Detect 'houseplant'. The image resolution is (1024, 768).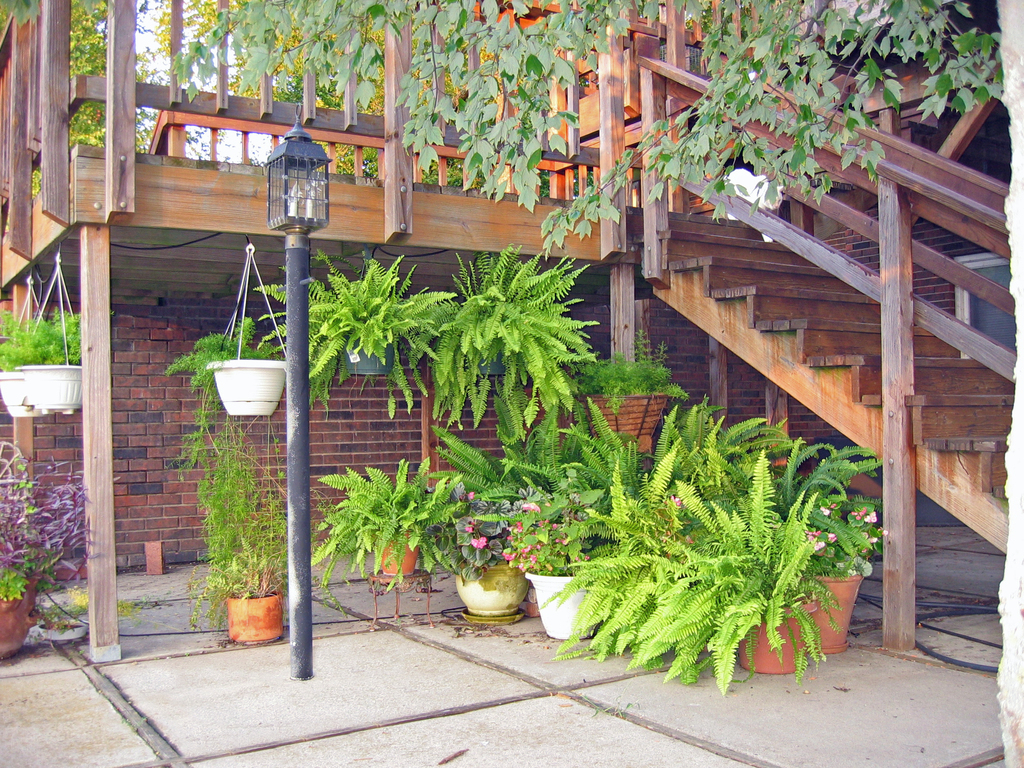
(572, 329, 689, 460).
